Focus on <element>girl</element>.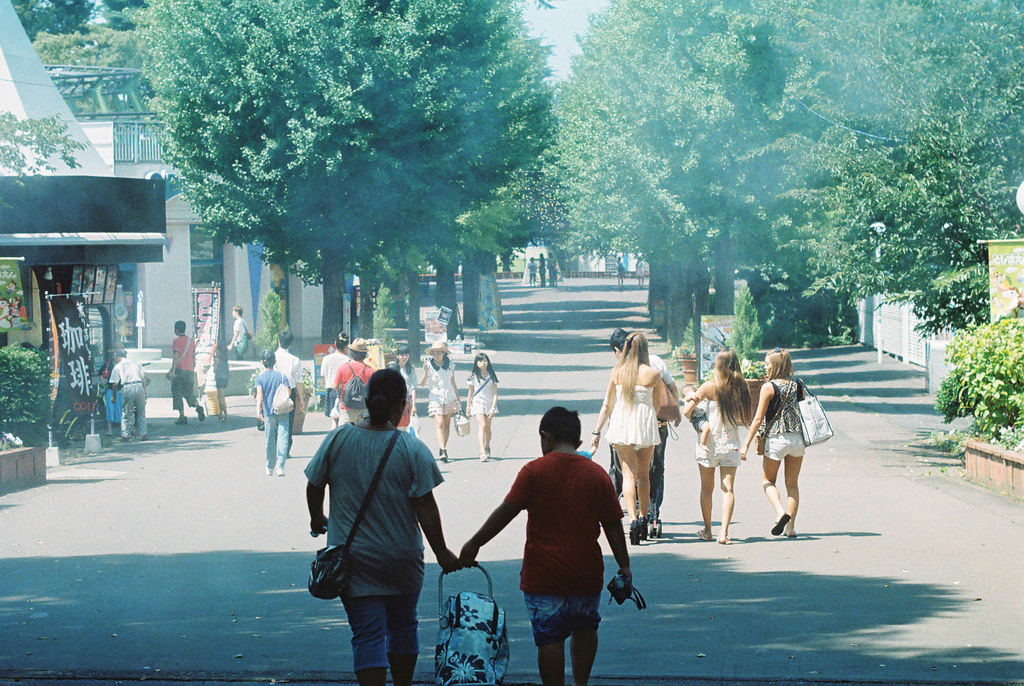
Focused at [395, 343, 417, 429].
